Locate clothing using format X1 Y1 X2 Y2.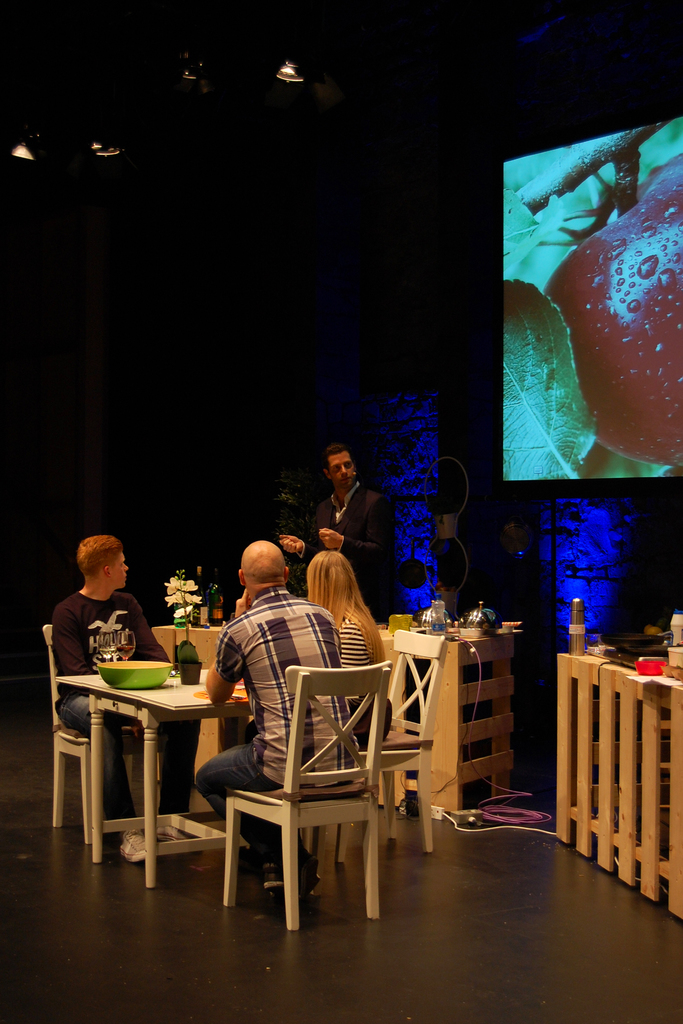
57 692 206 827.
